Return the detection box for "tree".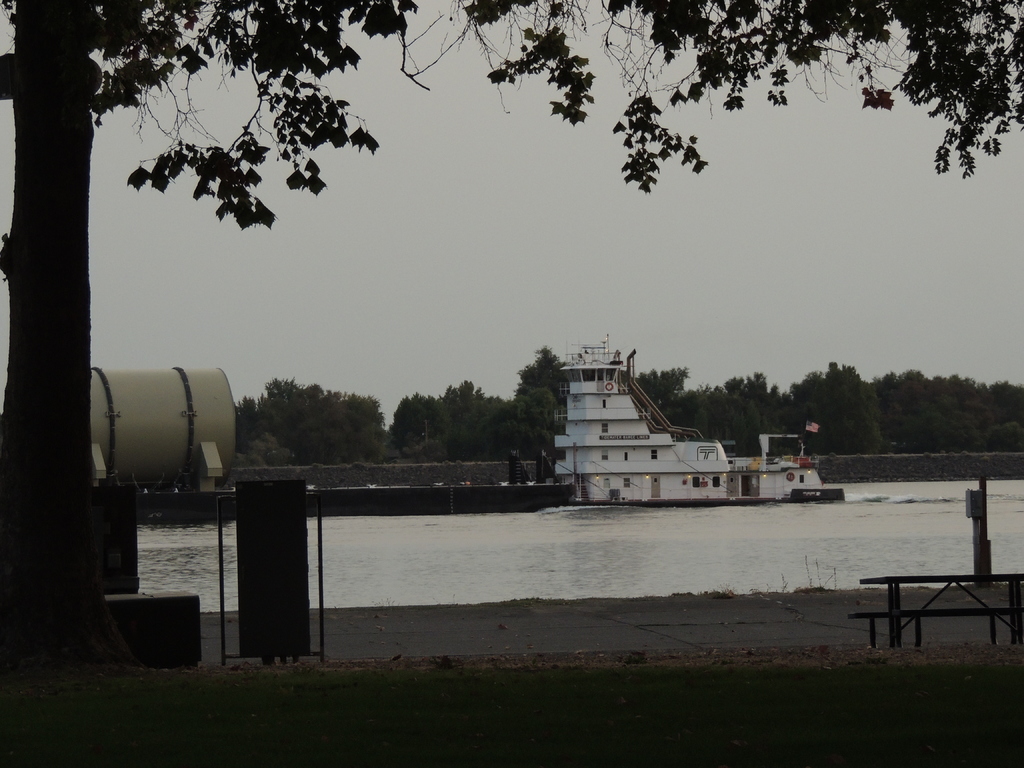
bbox=[632, 360, 692, 404].
